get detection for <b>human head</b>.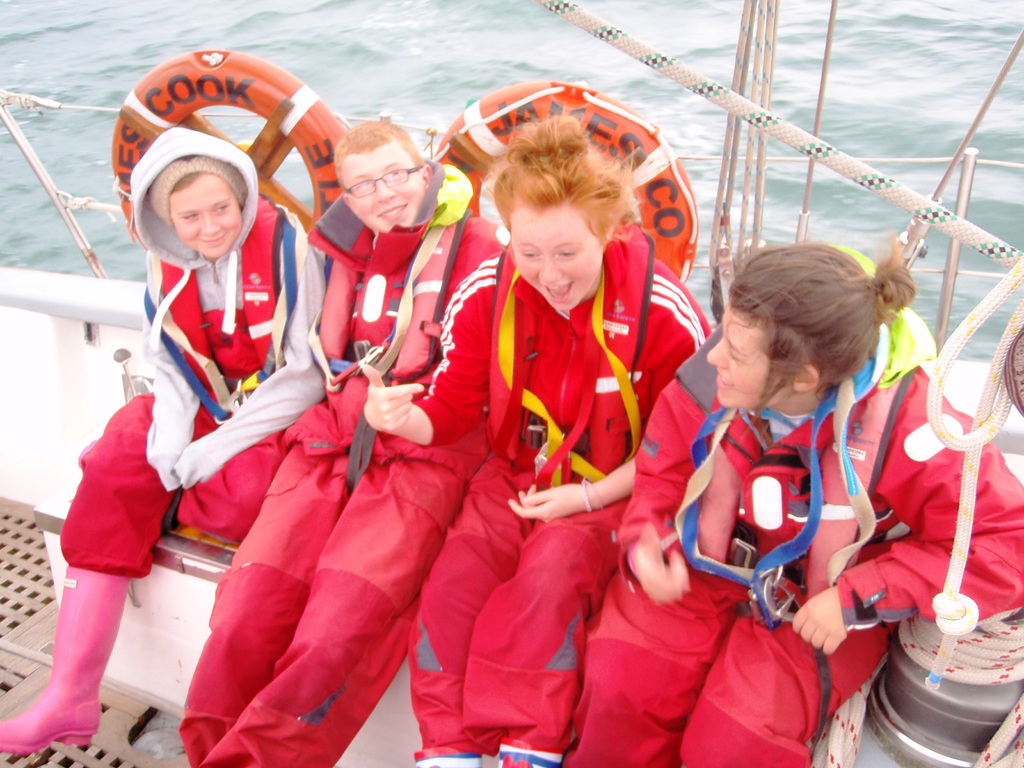
Detection: 122/130/264/264.
